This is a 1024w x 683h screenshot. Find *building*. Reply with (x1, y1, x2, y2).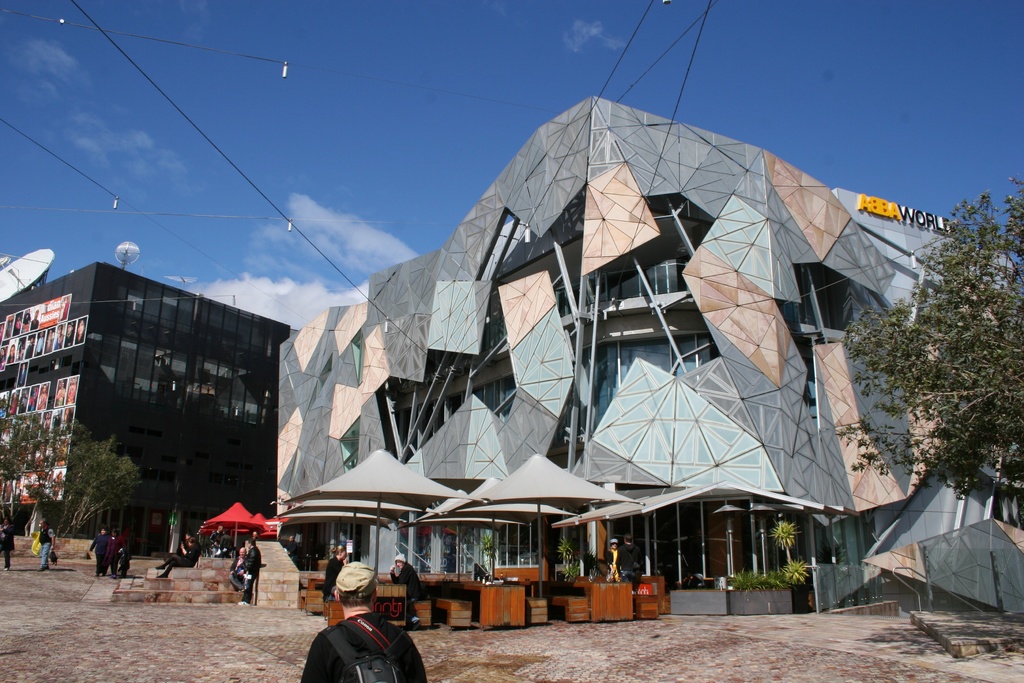
(0, 256, 295, 557).
